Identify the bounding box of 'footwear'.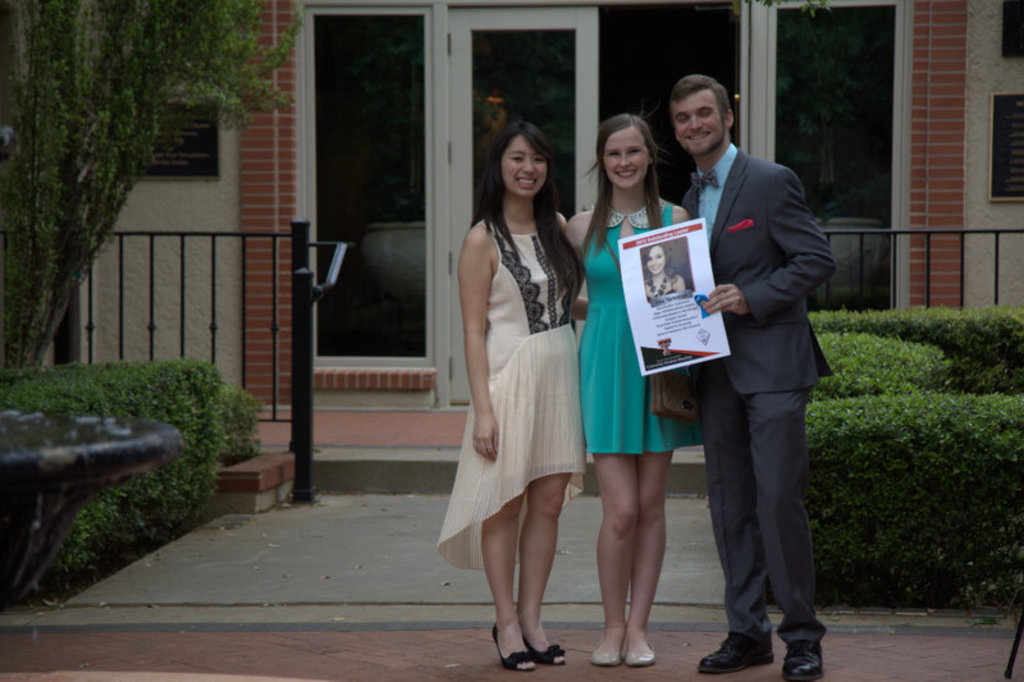
<region>783, 642, 822, 681</region>.
